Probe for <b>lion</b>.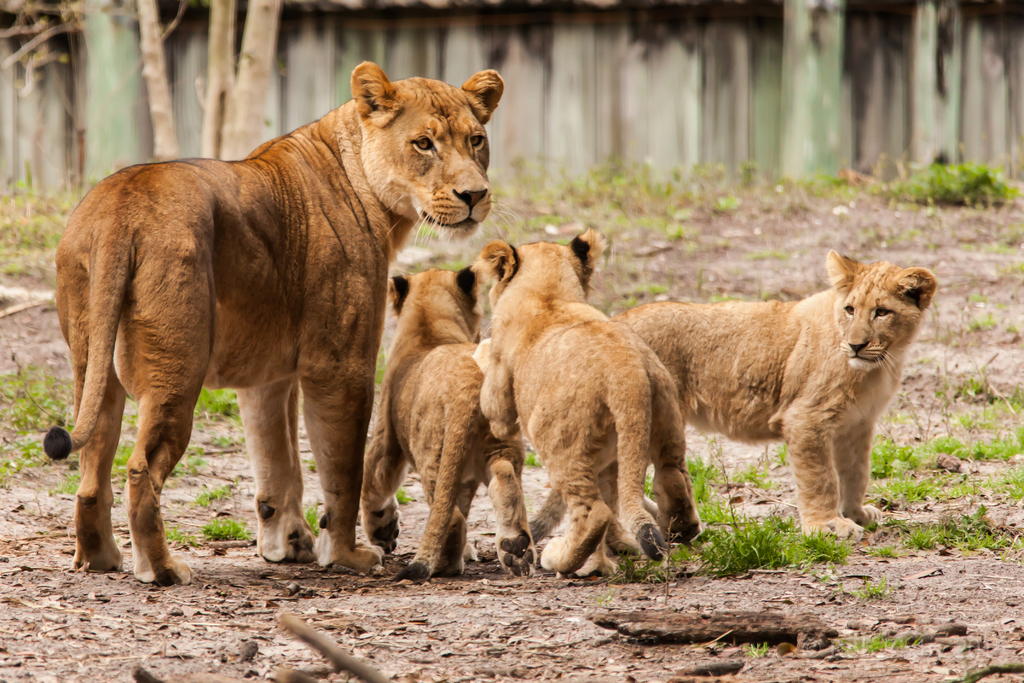
Probe result: [45,59,527,586].
